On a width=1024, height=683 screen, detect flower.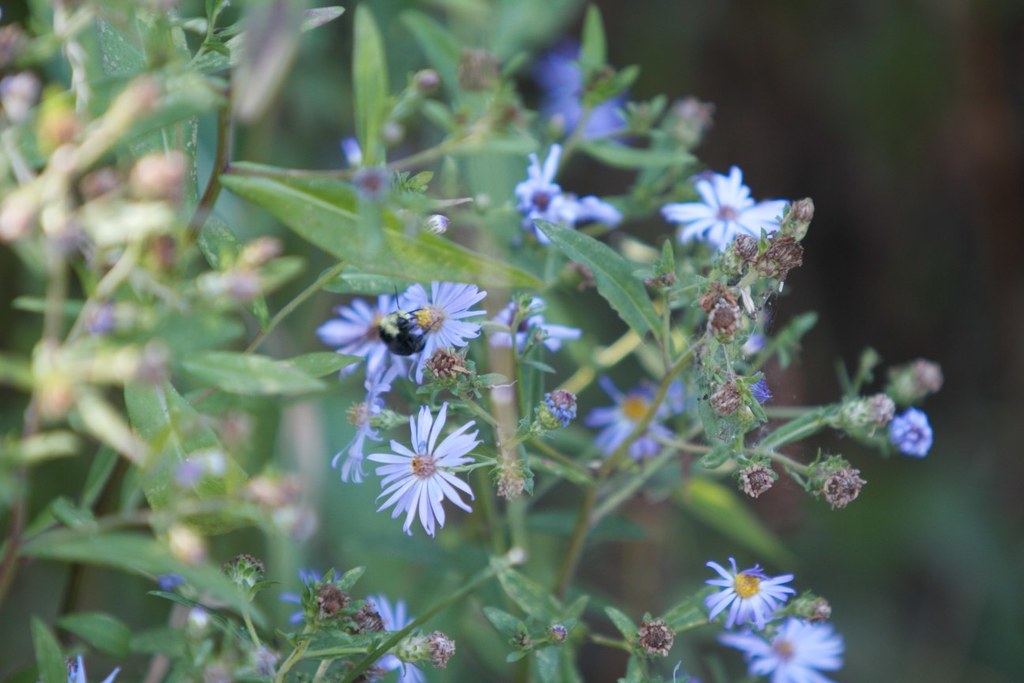
(699, 550, 804, 631).
